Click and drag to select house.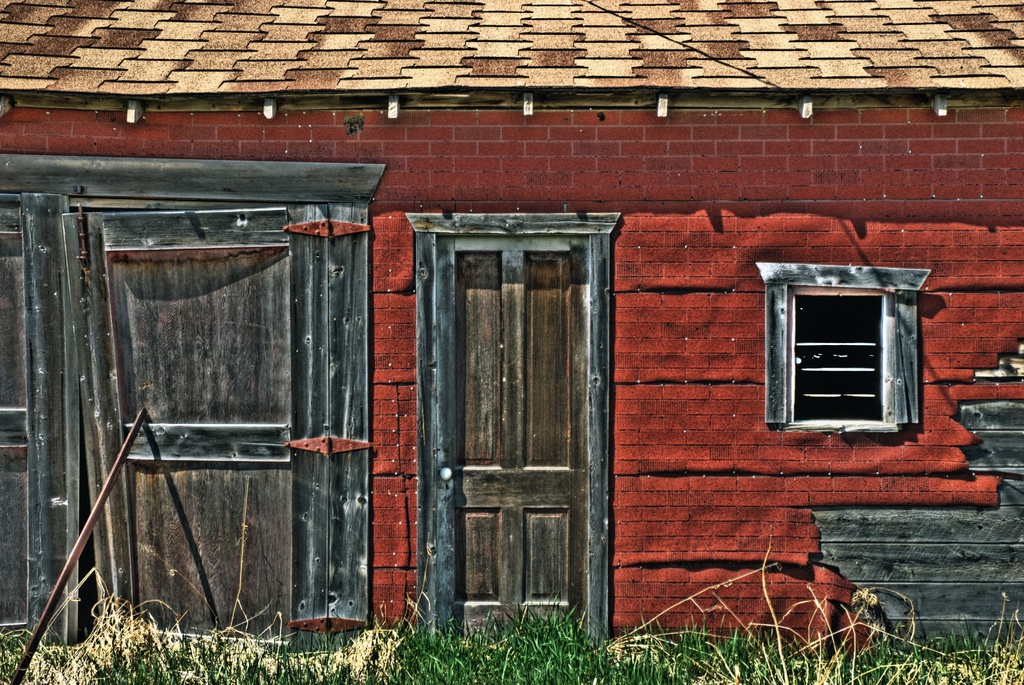
Selection: box=[0, 0, 1023, 654].
